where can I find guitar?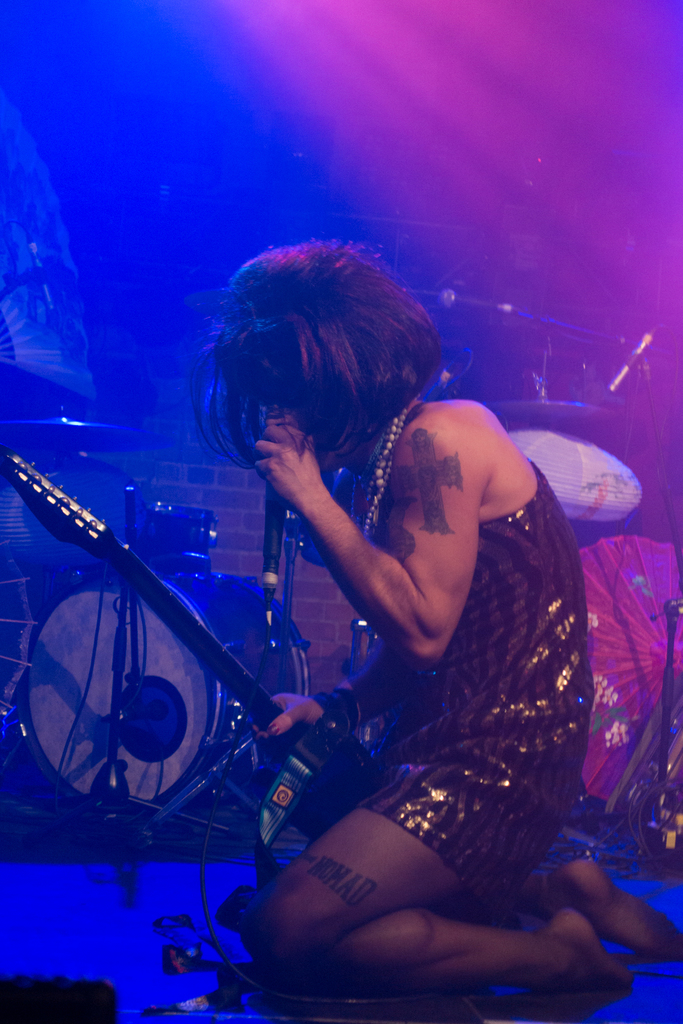
You can find it at locate(0, 454, 380, 833).
